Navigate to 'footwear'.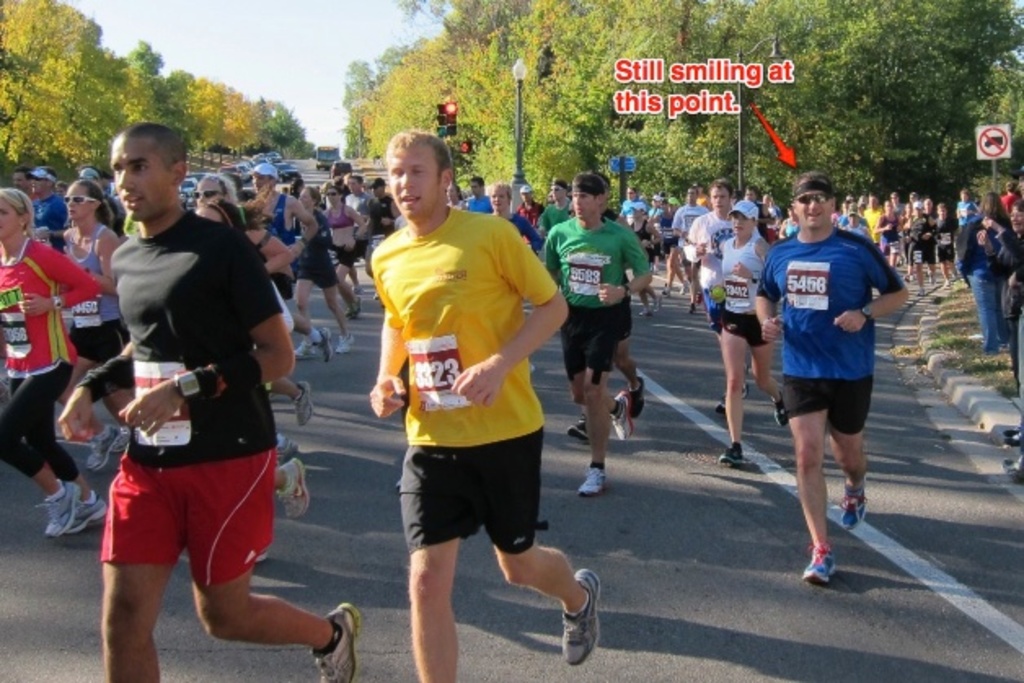
Navigation target: (left=771, top=393, right=788, bottom=427).
